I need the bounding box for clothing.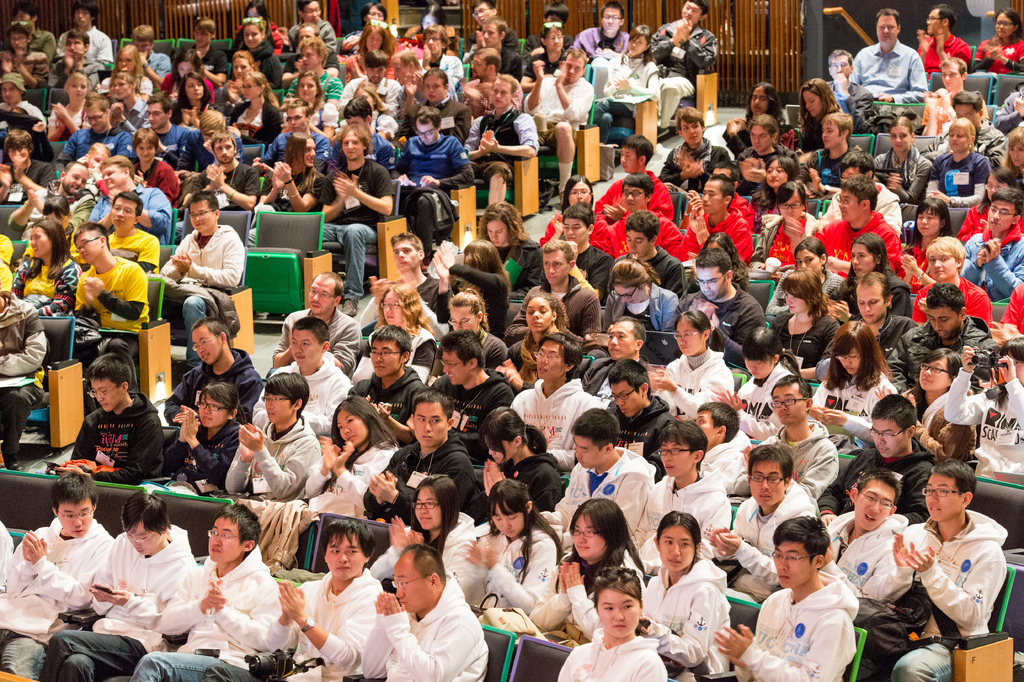
Here it is: Rect(639, 552, 732, 674).
